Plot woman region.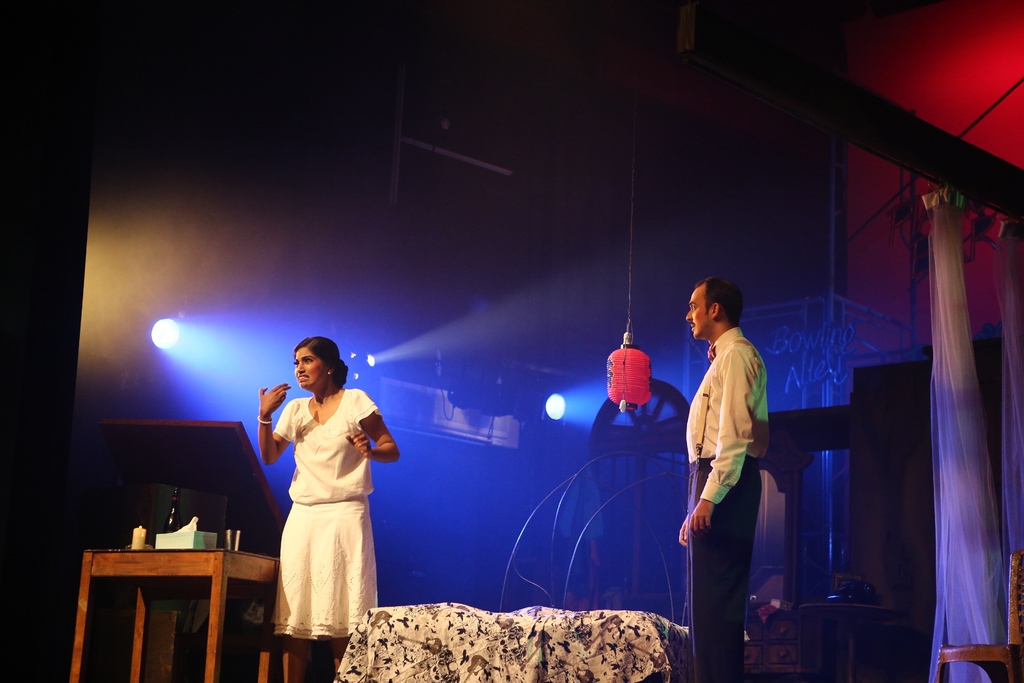
Plotted at <region>266, 347, 390, 668</region>.
